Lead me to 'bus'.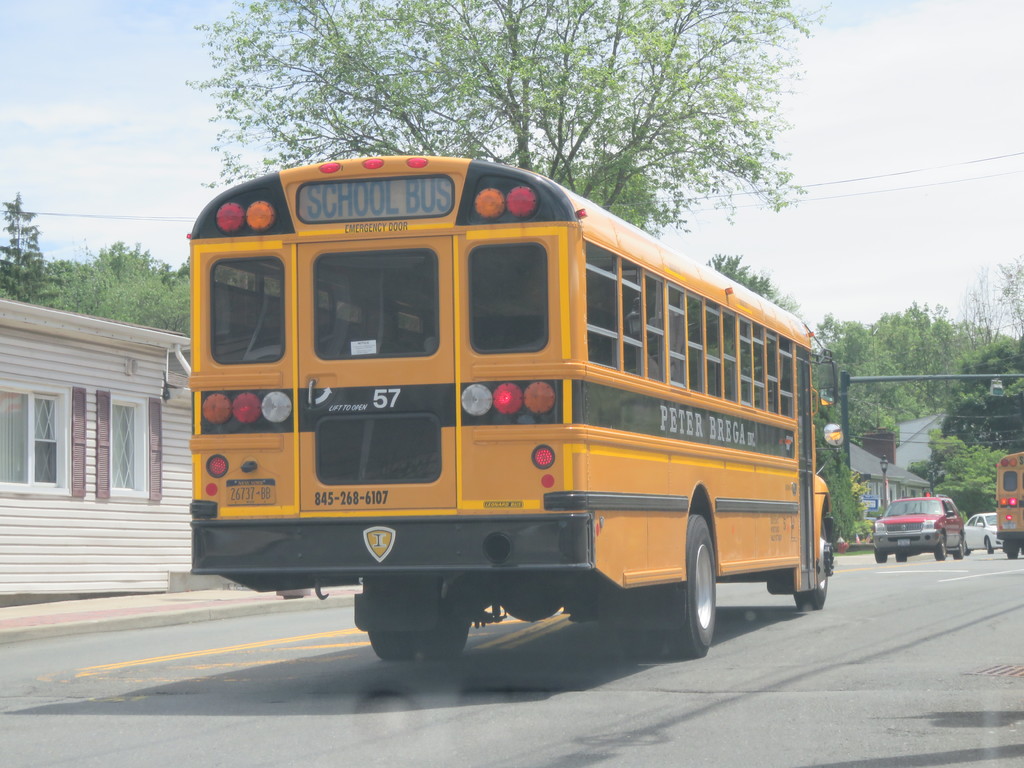
Lead to x1=990 y1=452 x2=1023 y2=564.
